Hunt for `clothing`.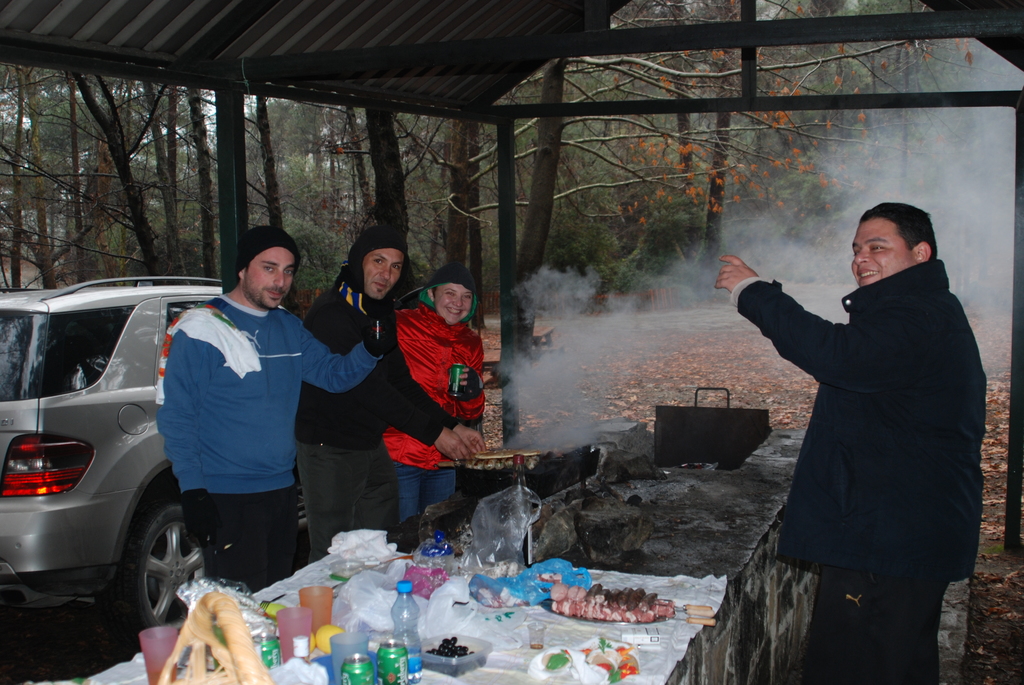
Hunted down at (393, 294, 492, 542).
